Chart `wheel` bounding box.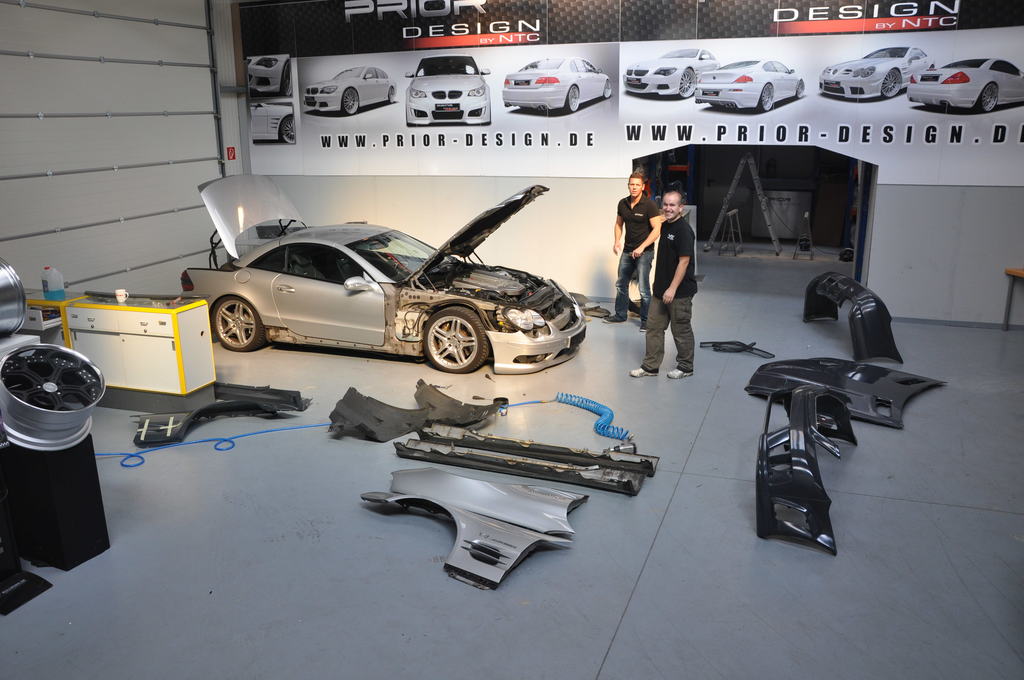
Charted: [x1=283, y1=64, x2=292, y2=102].
